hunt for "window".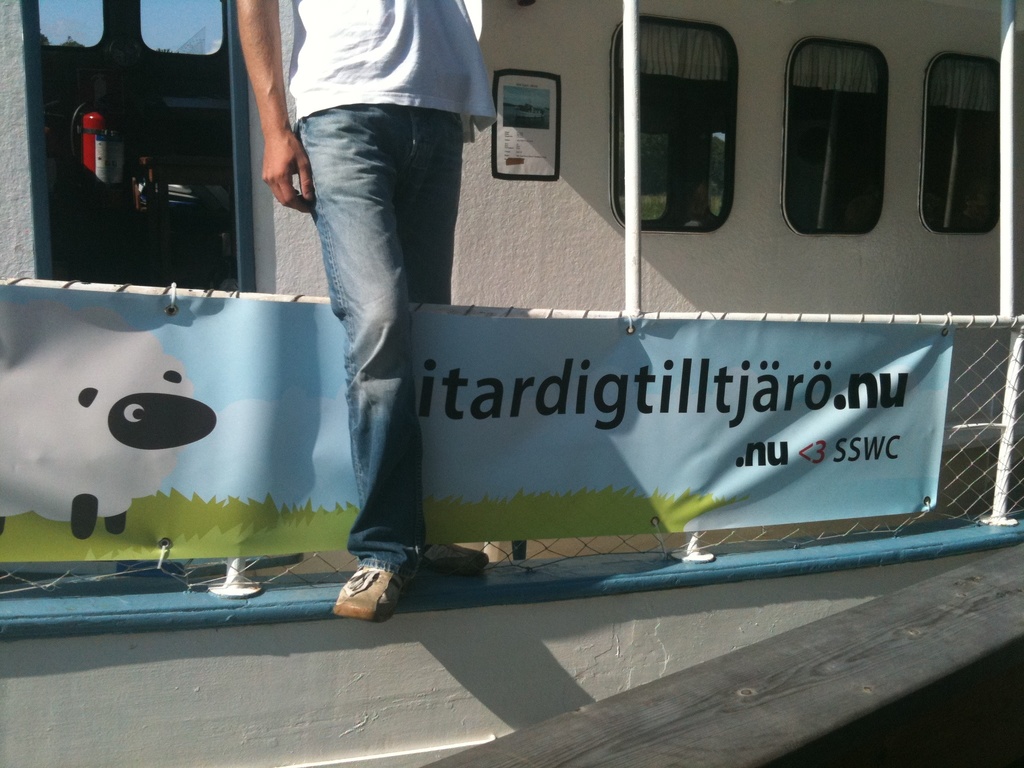
Hunted down at bbox=(614, 19, 733, 232).
